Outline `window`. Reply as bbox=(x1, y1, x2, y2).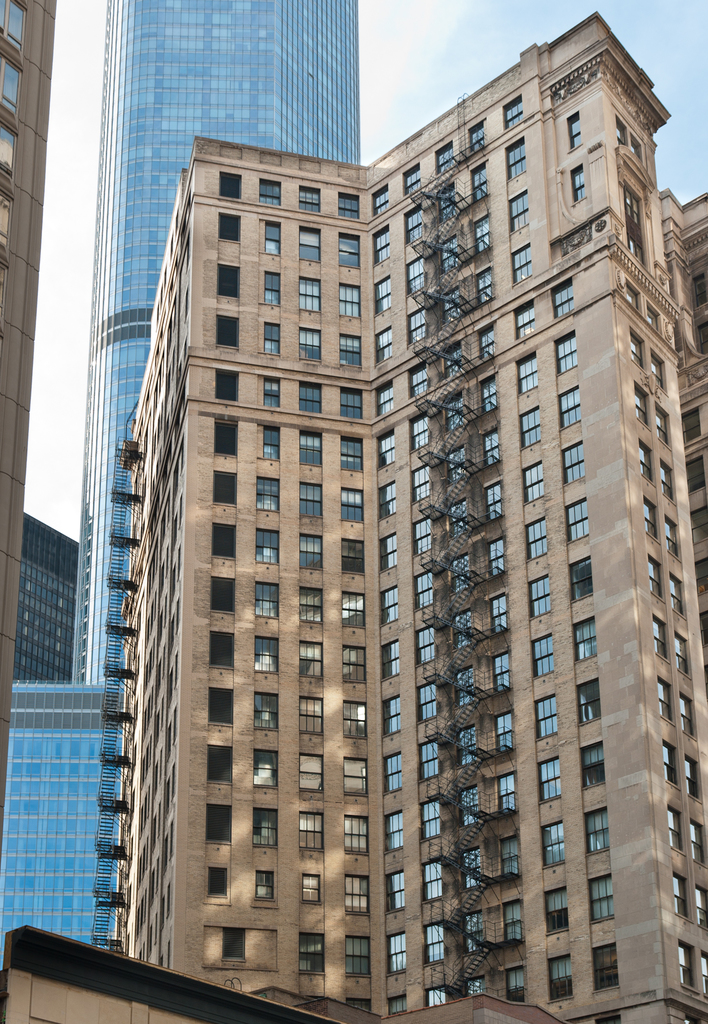
bbox=(593, 948, 619, 990).
